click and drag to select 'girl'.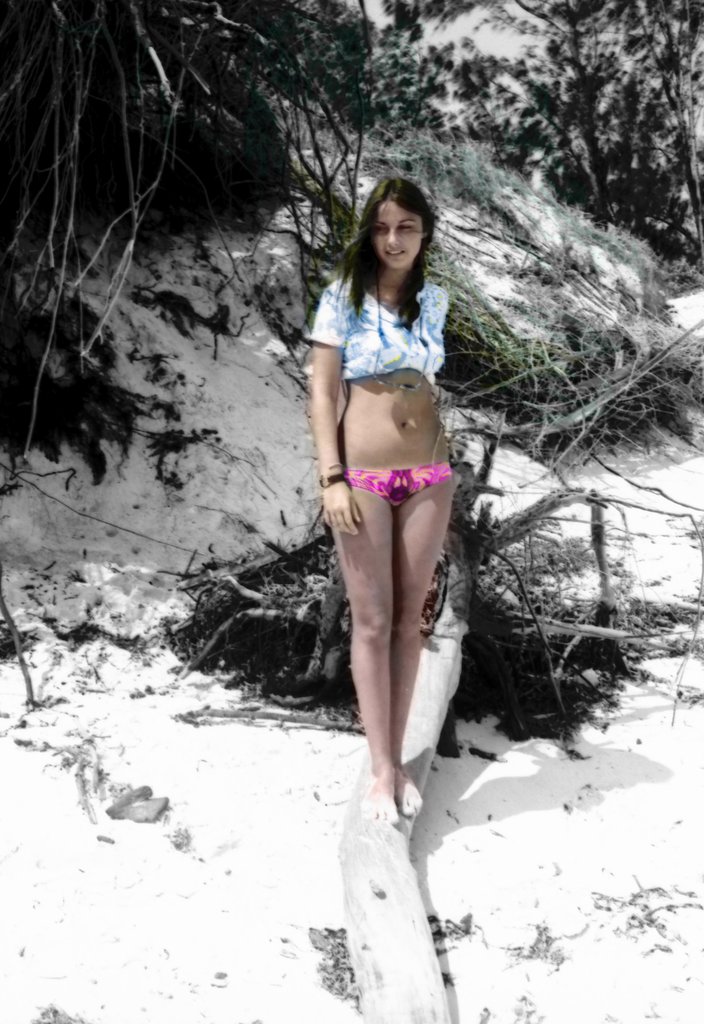
Selection: (308, 173, 451, 824).
